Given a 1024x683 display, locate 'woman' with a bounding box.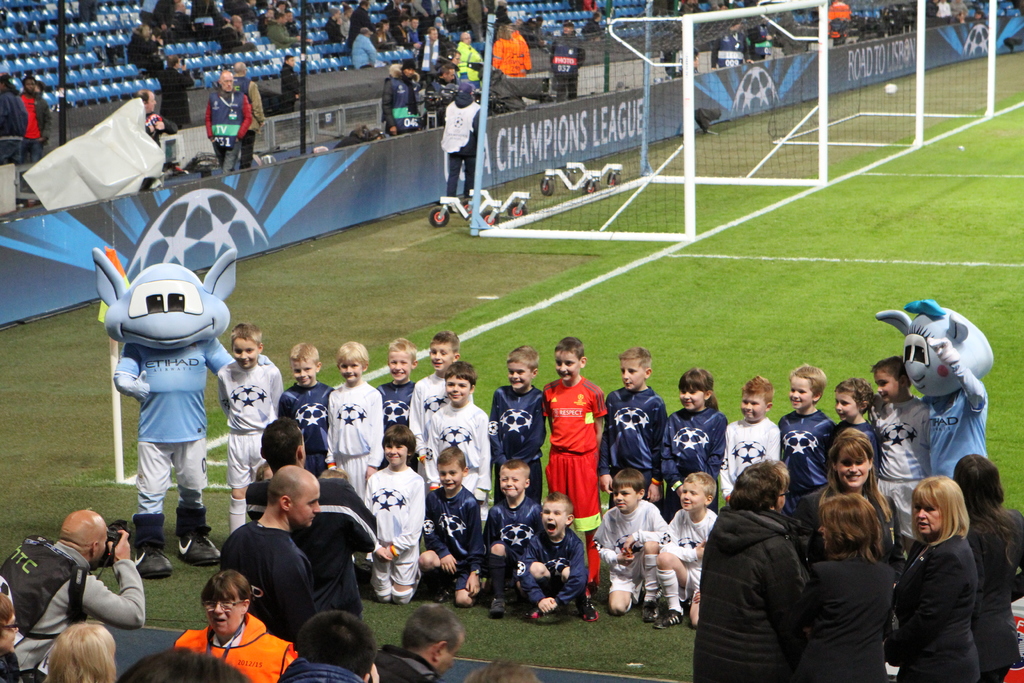
Located: left=337, top=3, right=352, bottom=42.
